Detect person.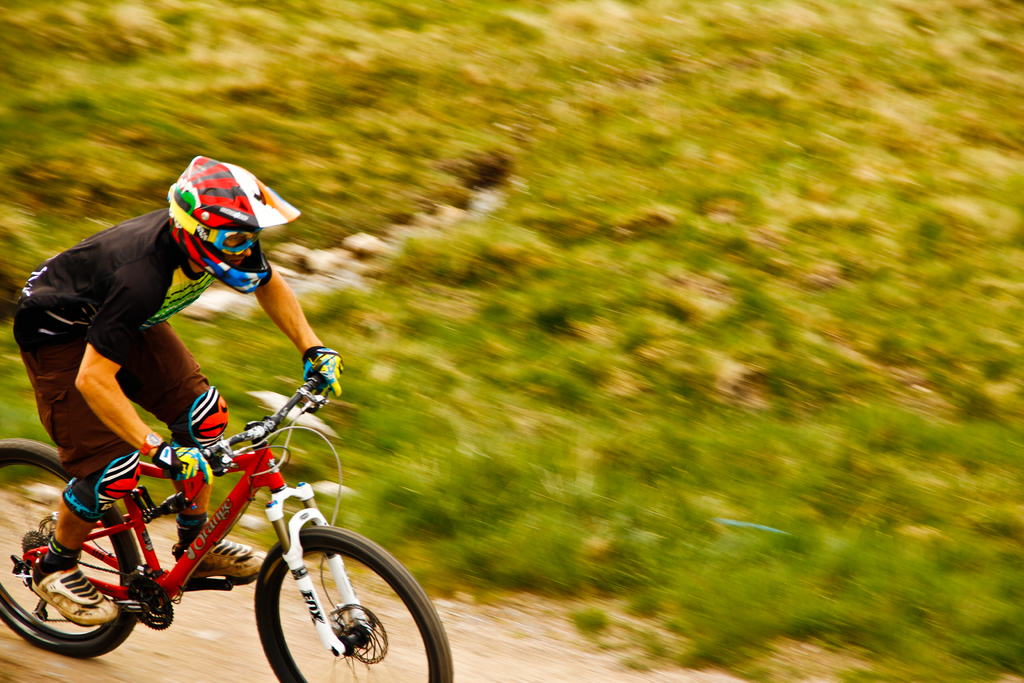
Detected at x1=15 y1=179 x2=355 y2=641.
